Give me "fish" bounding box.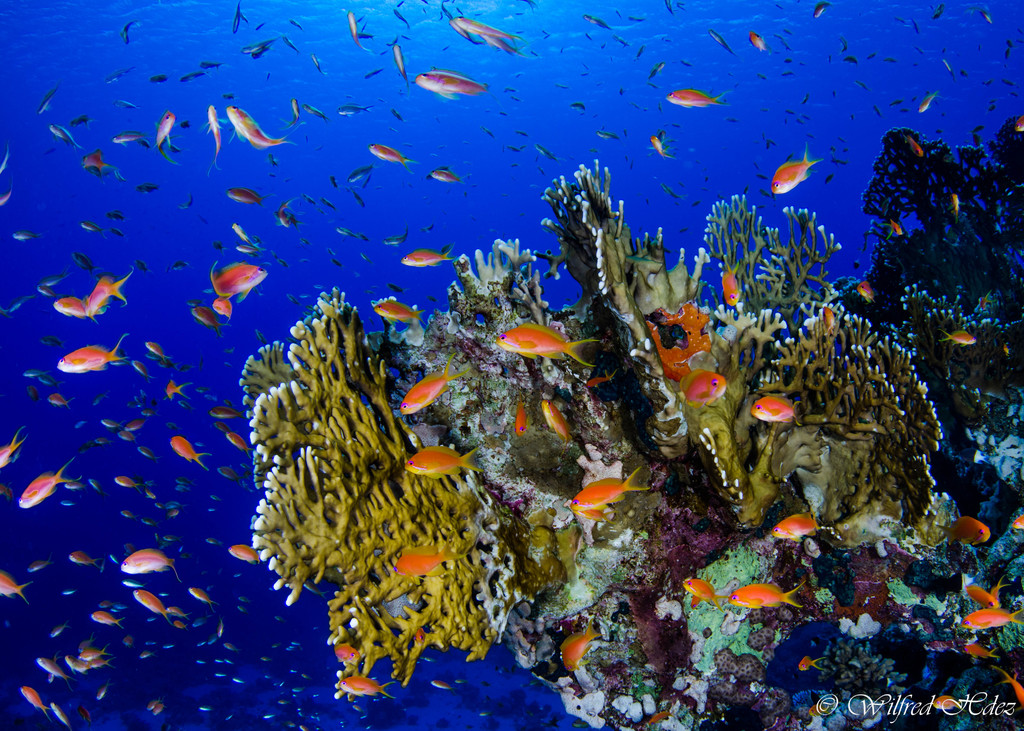
{"left": 89, "top": 271, "right": 136, "bottom": 312}.
